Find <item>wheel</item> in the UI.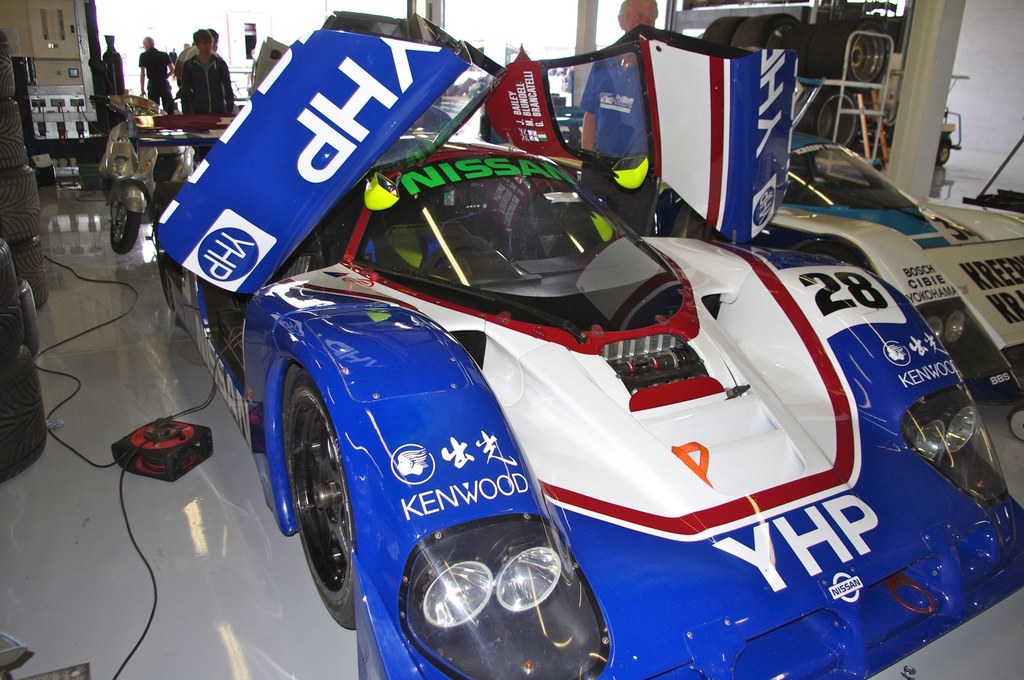
UI element at box=[732, 14, 799, 48].
